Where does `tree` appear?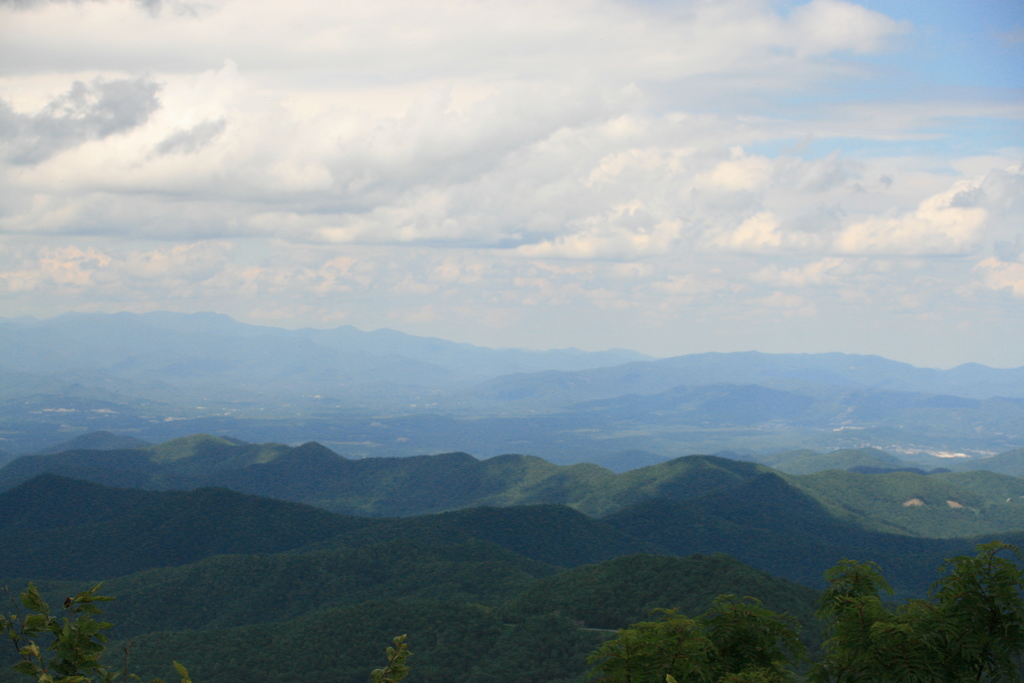
Appears at 693:593:814:682.
